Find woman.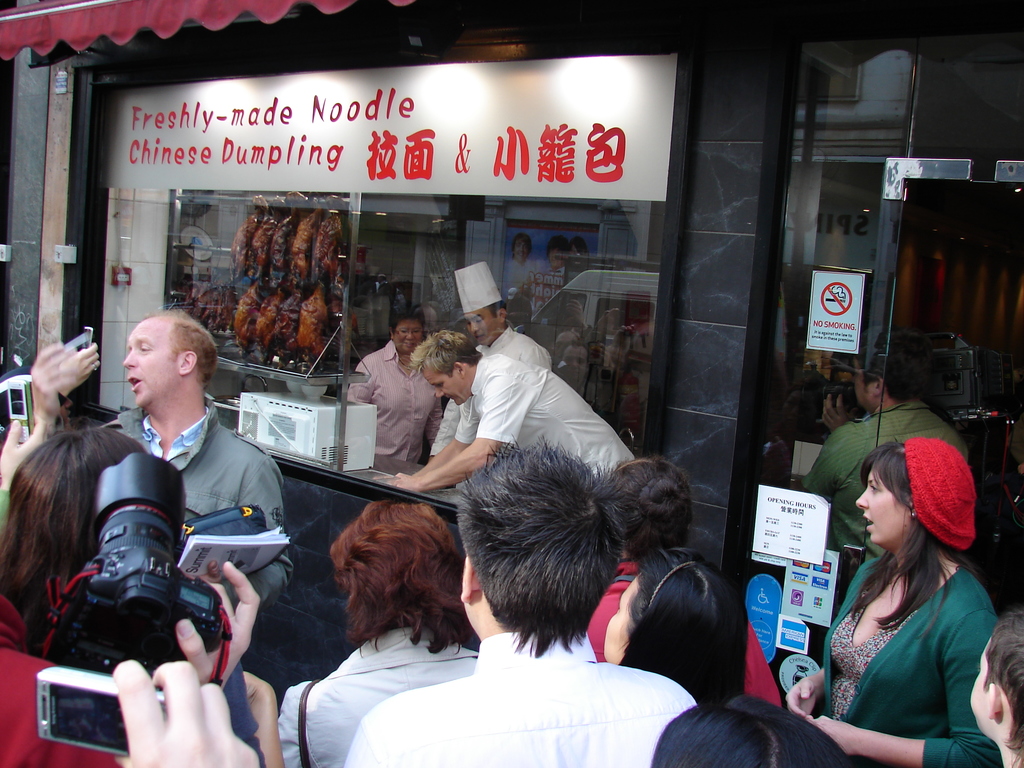
left=0, top=424, right=149, bottom=664.
